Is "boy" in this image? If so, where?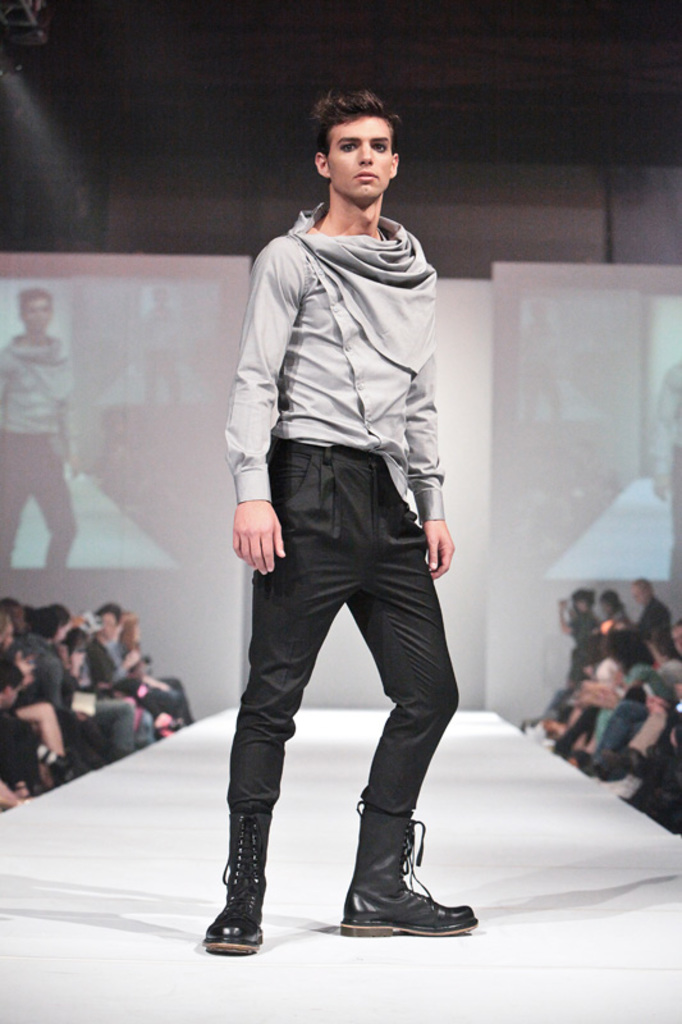
Yes, at [186, 28, 502, 948].
